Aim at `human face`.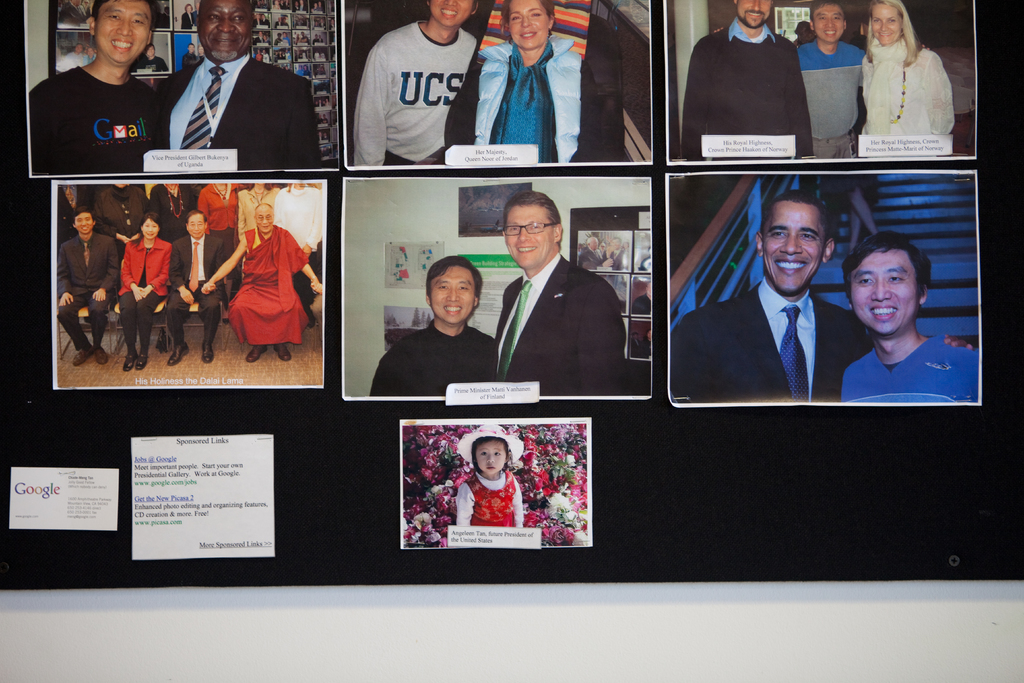
Aimed at [764,202,826,290].
